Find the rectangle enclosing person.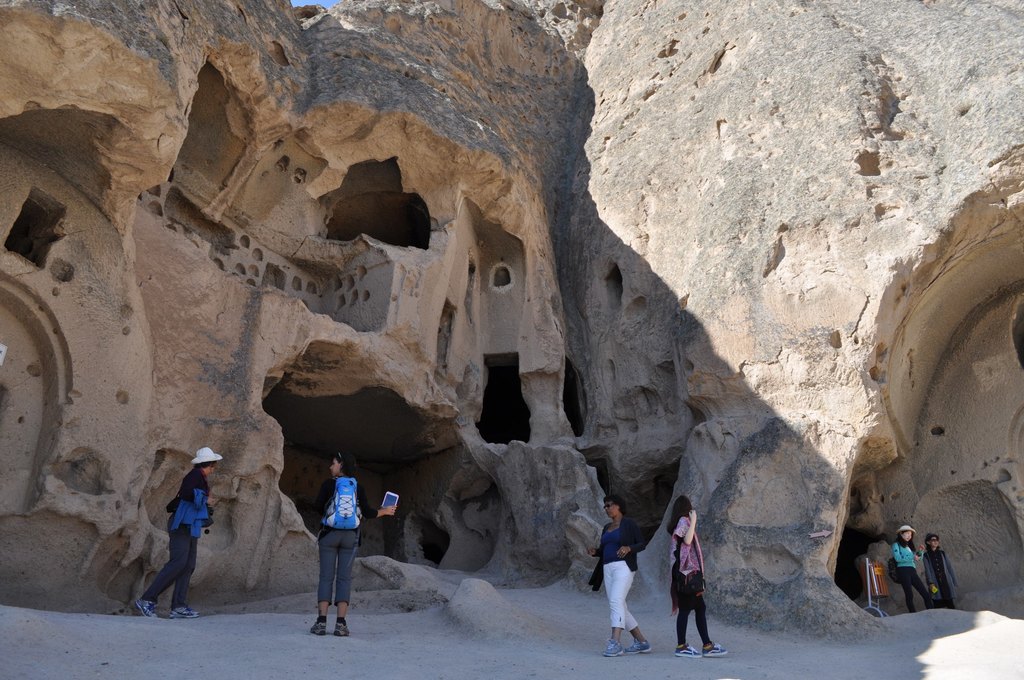
<bbox>883, 524, 929, 618</bbox>.
